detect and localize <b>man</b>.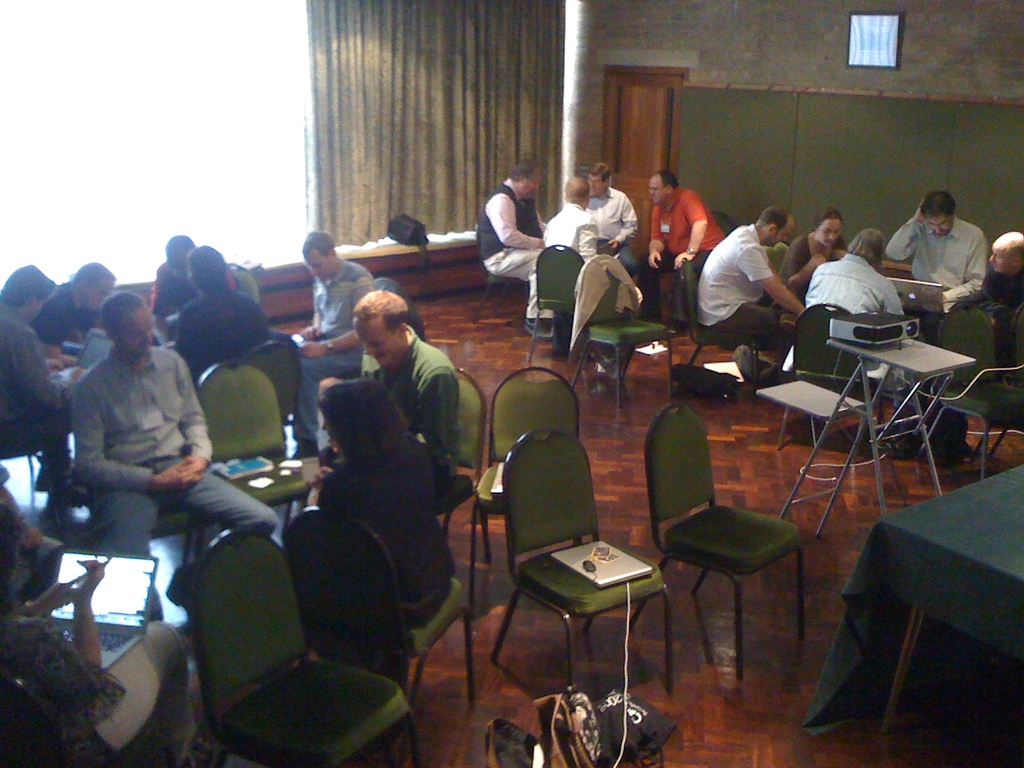
Localized at [69,290,278,626].
